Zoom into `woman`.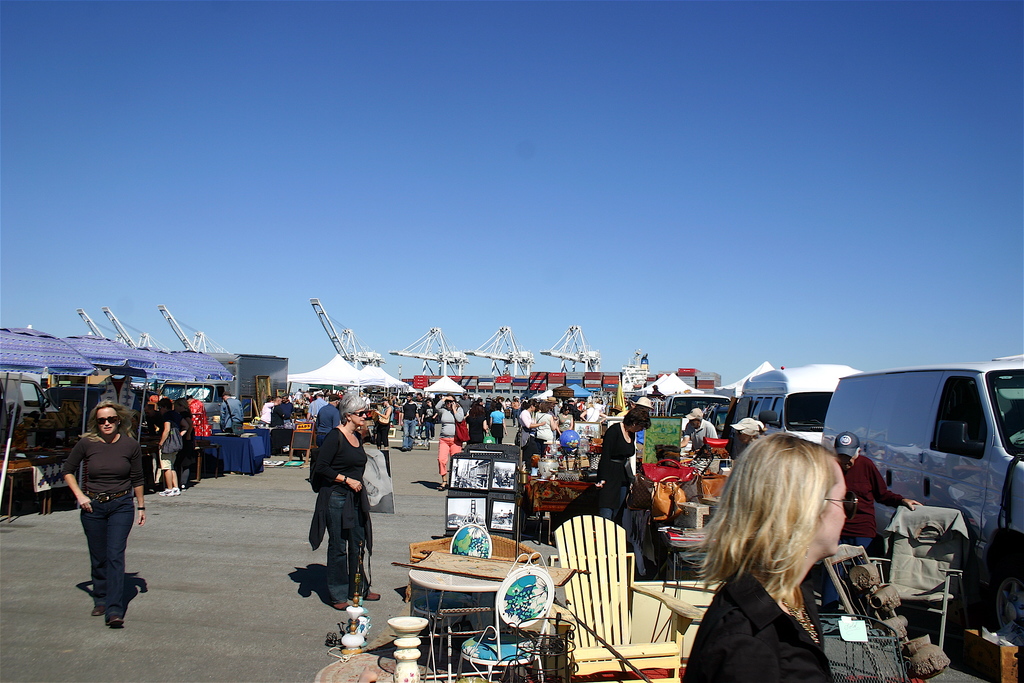
Zoom target: [left=60, top=403, right=144, bottom=631].
